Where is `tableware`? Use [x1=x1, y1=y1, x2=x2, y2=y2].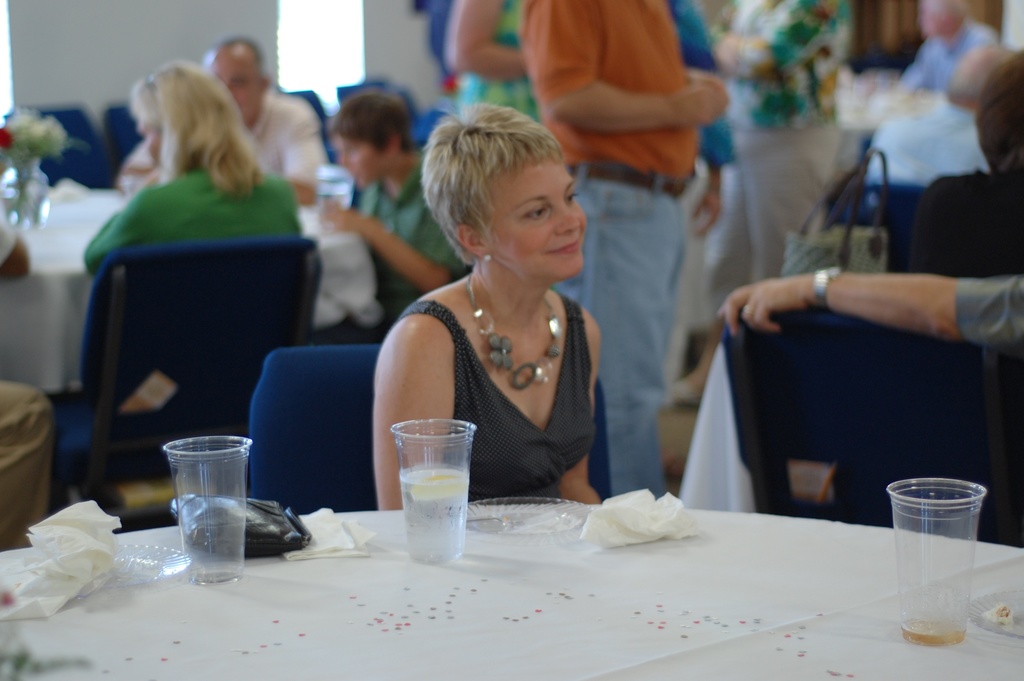
[x1=378, y1=414, x2=477, y2=556].
